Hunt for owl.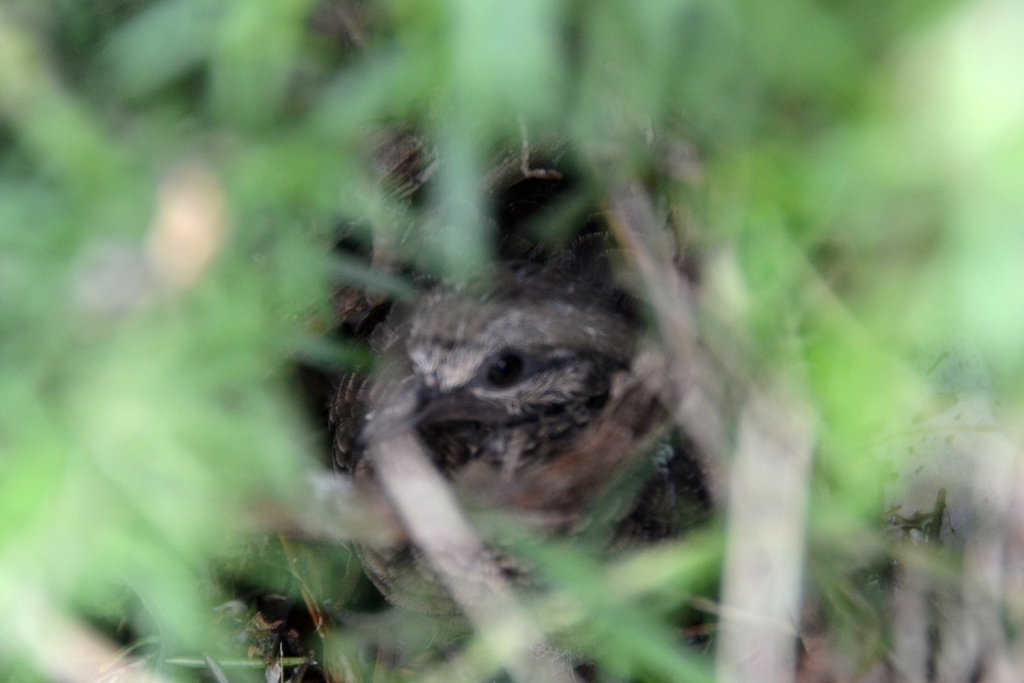
Hunted down at bbox=(264, 256, 811, 682).
